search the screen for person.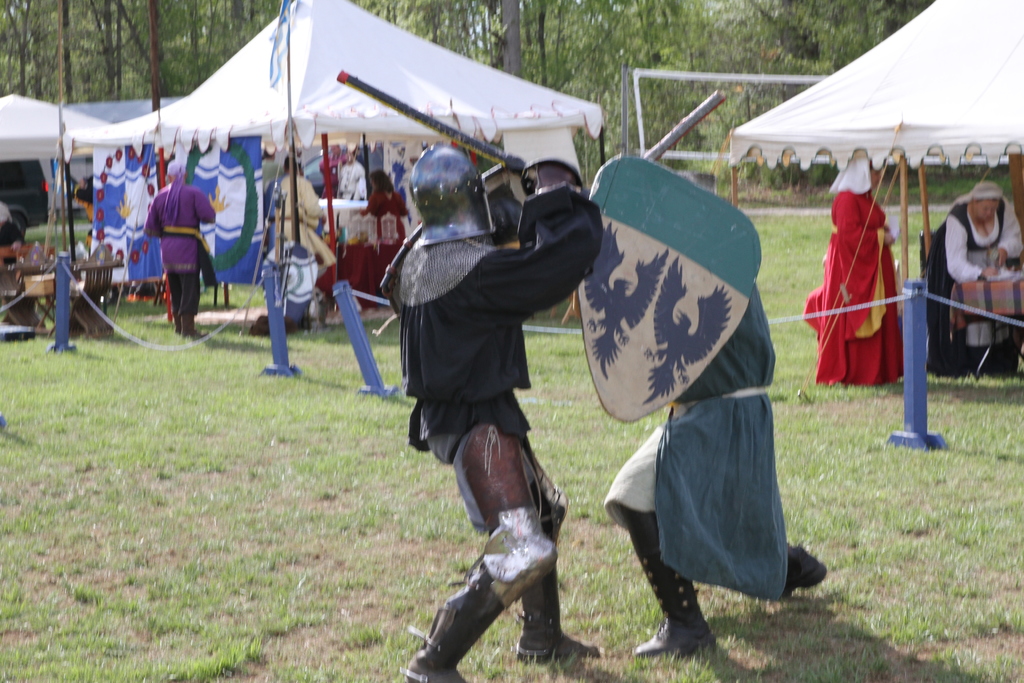
Found at locate(143, 157, 215, 337).
